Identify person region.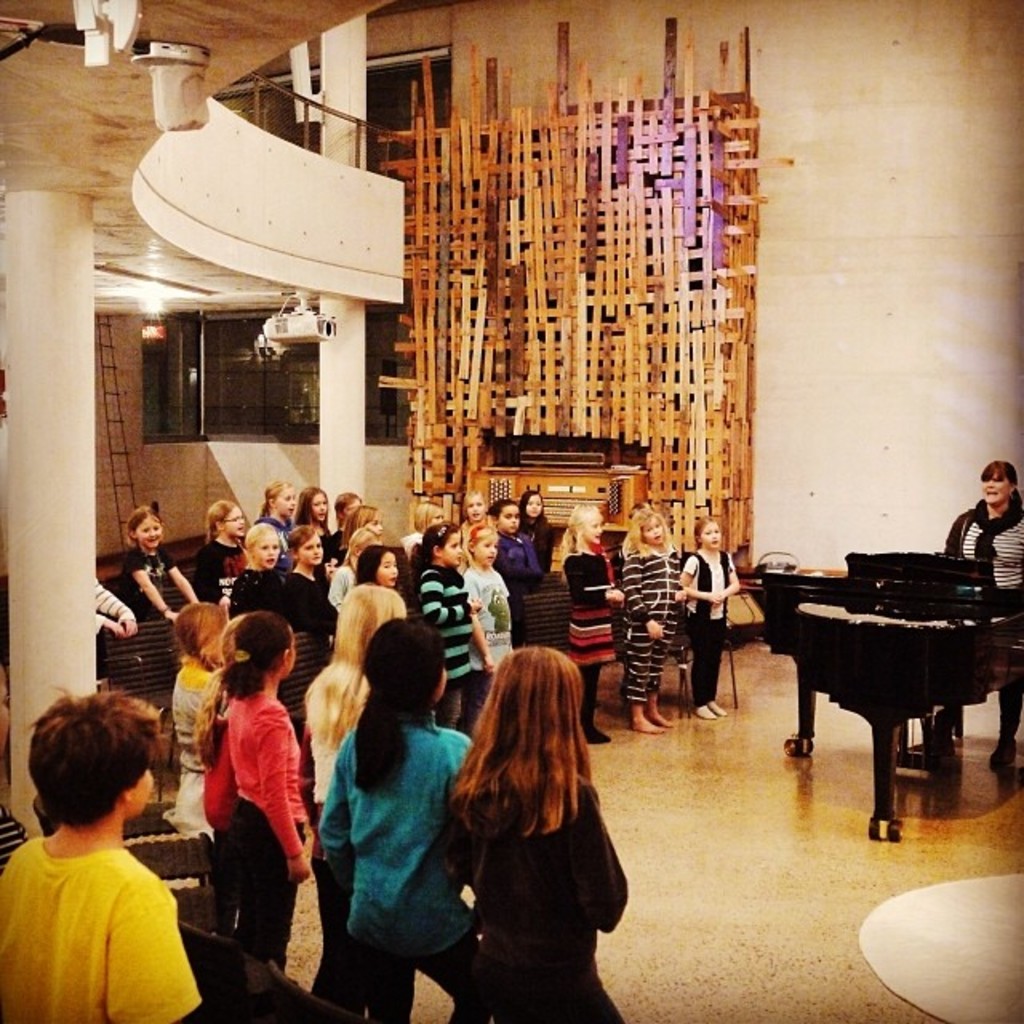
Region: detection(315, 621, 490, 1022).
